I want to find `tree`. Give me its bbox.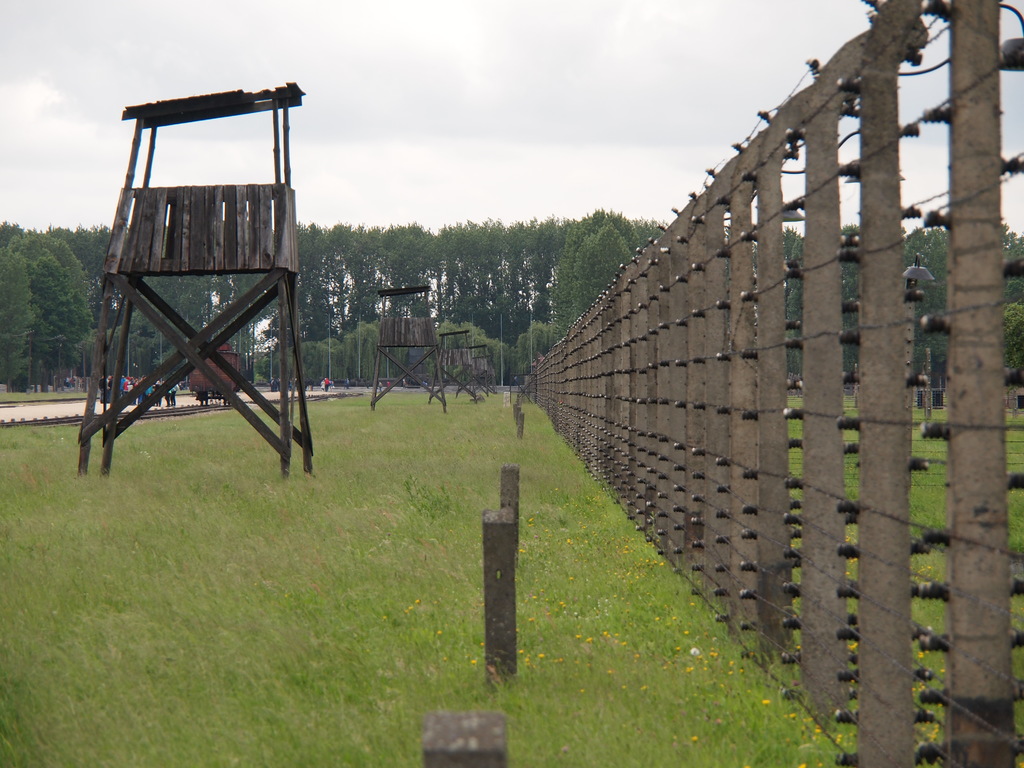
(44, 220, 112, 321).
